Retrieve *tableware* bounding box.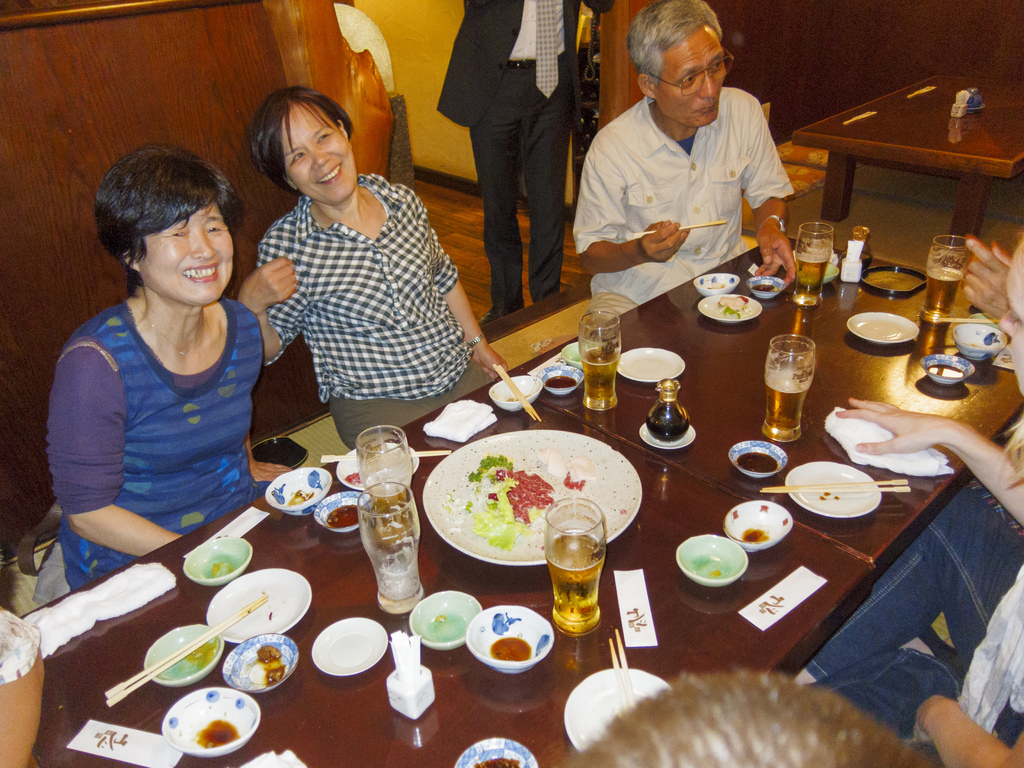
Bounding box: pyautogui.locateOnScreen(463, 604, 556, 672).
